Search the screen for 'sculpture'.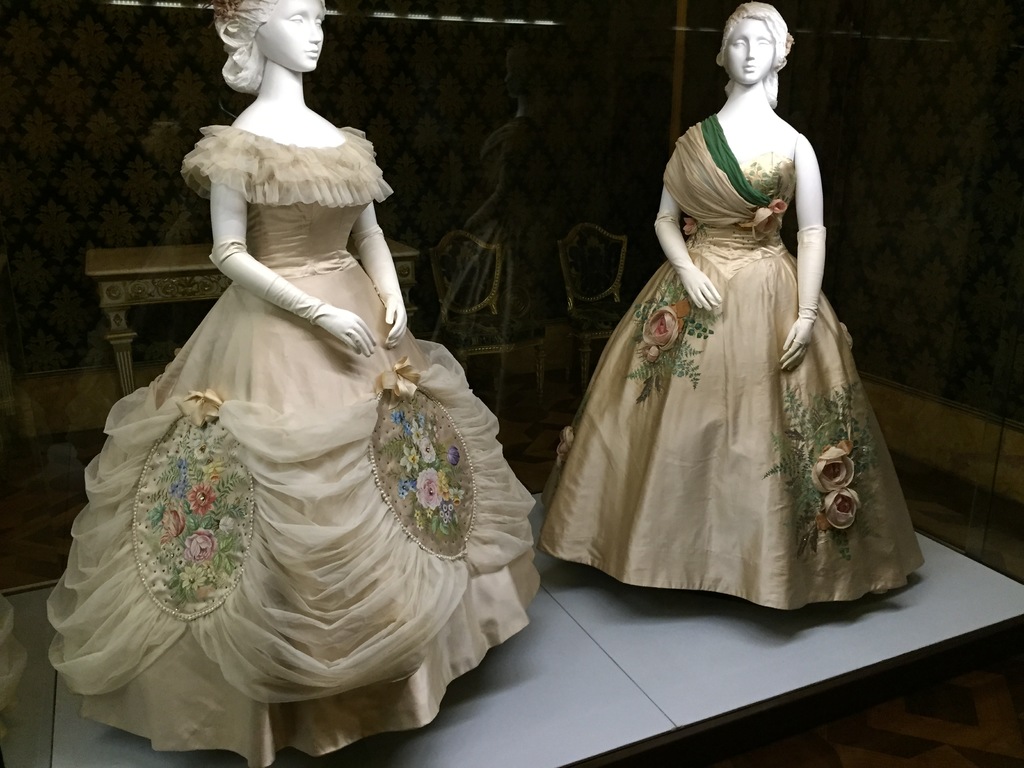
Found at {"left": 45, "top": 1, "right": 537, "bottom": 767}.
